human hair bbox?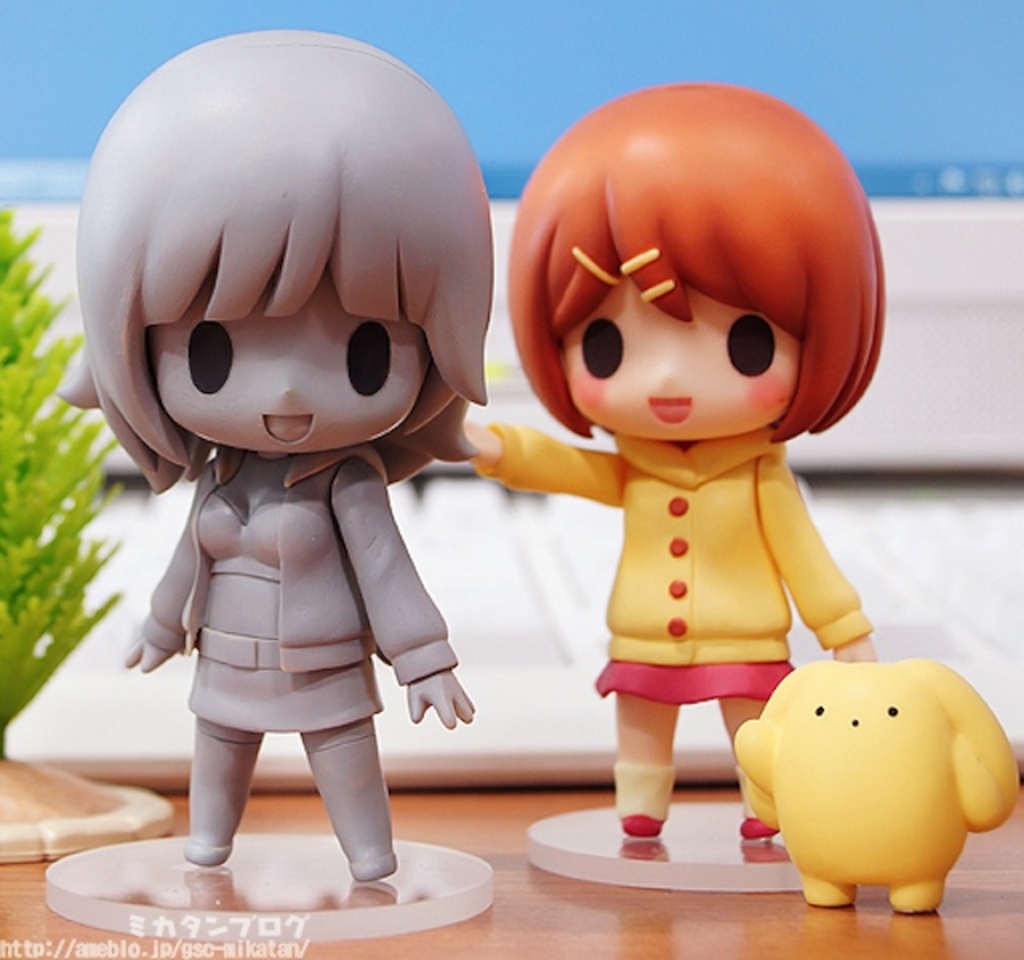
<bbox>518, 77, 874, 520</bbox>
